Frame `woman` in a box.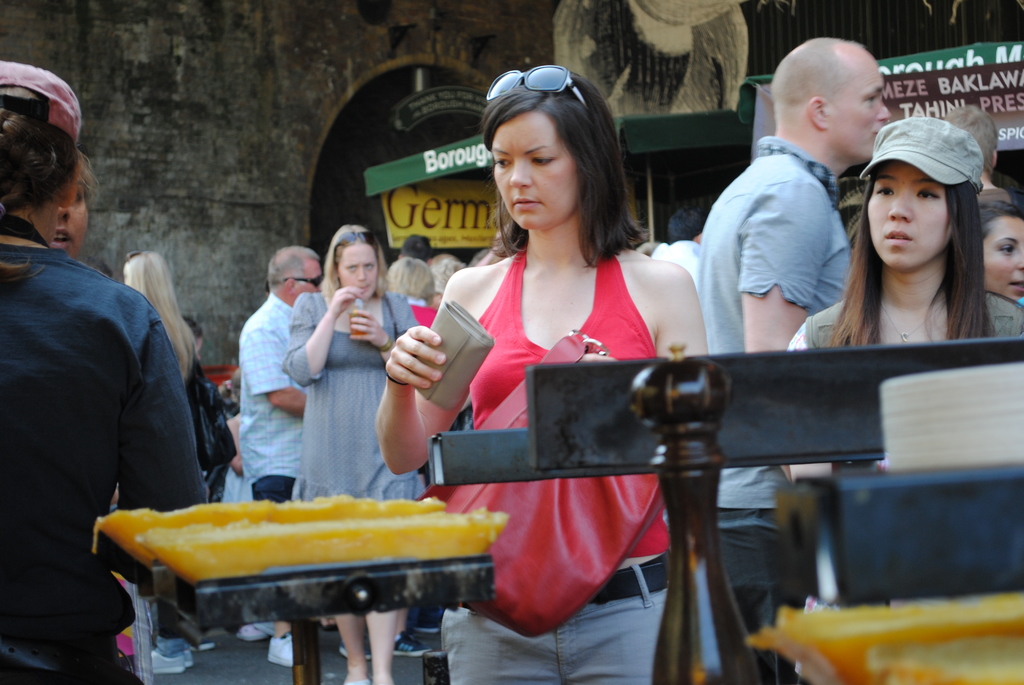
detection(375, 59, 708, 684).
